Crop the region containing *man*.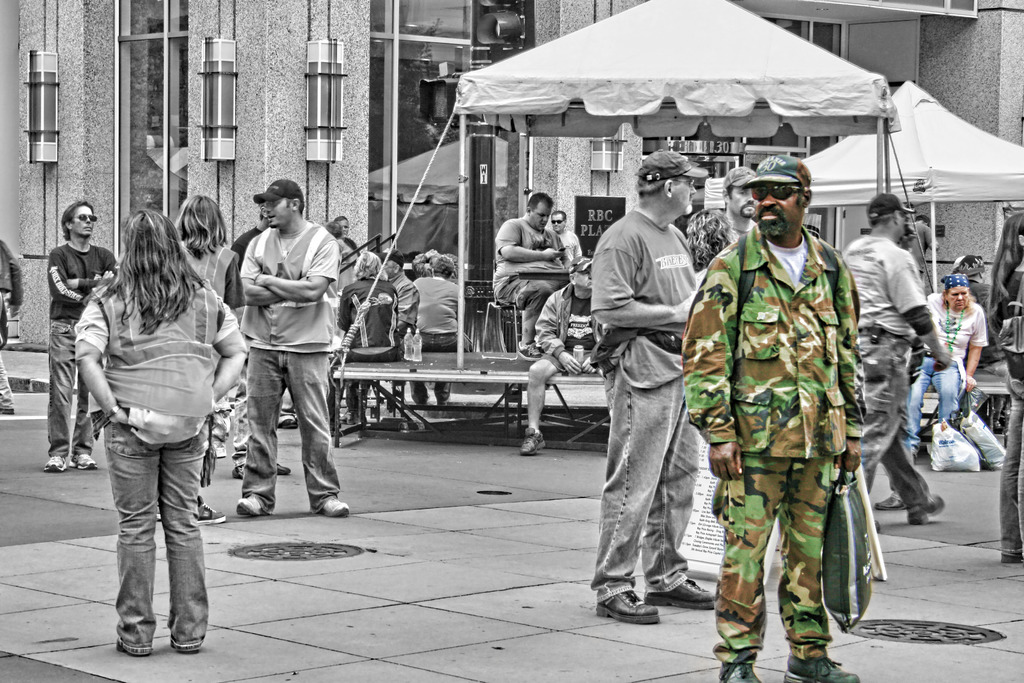
Crop region: pyautogui.locateOnScreen(219, 176, 348, 539).
